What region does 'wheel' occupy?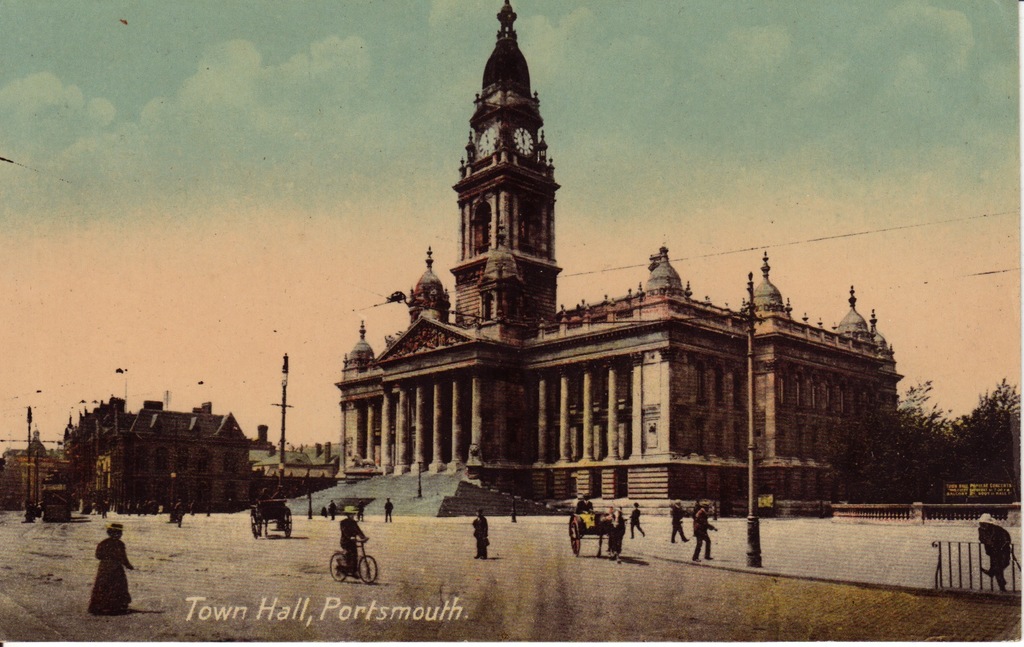
332/552/348/580.
